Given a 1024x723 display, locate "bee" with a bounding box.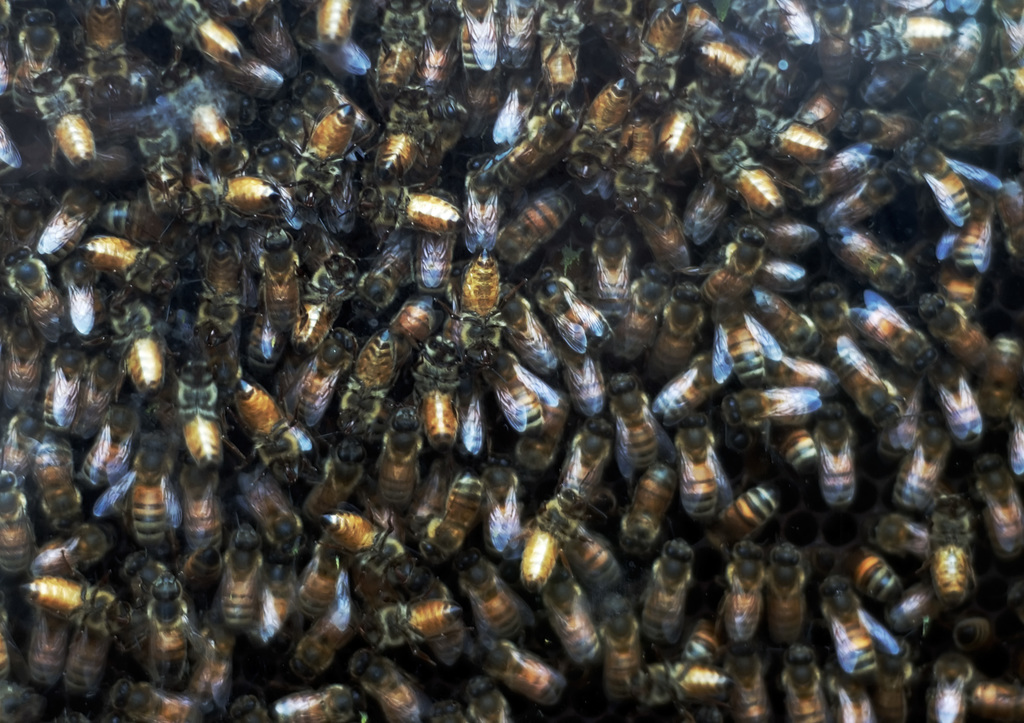
Located: detection(799, 277, 863, 339).
